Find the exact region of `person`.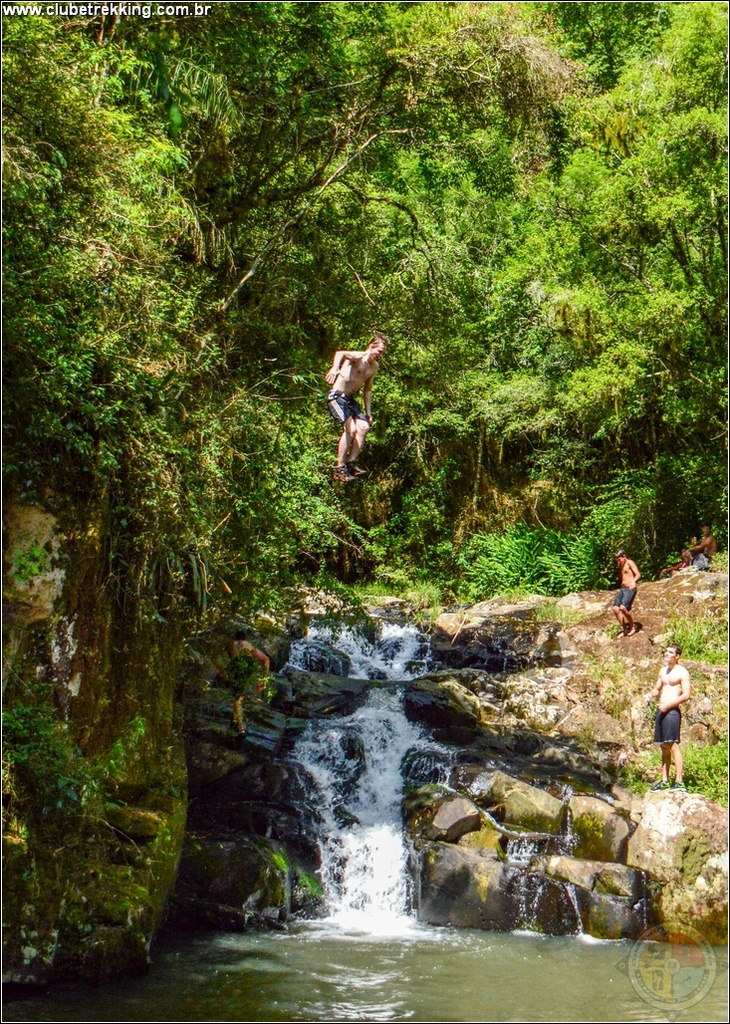
Exact region: [685, 523, 713, 560].
